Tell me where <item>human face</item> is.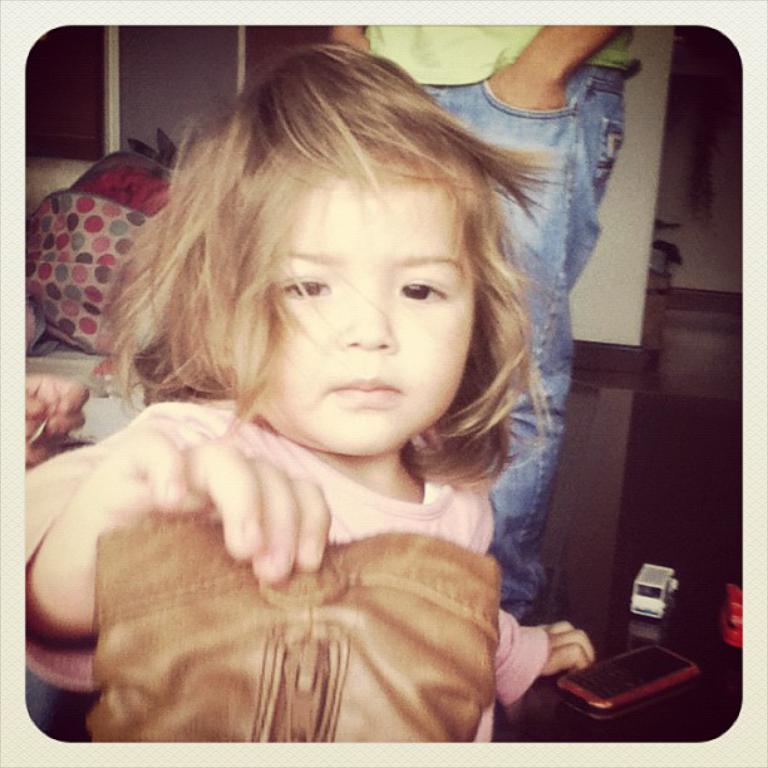
<item>human face</item> is at (x1=253, y1=182, x2=483, y2=473).
